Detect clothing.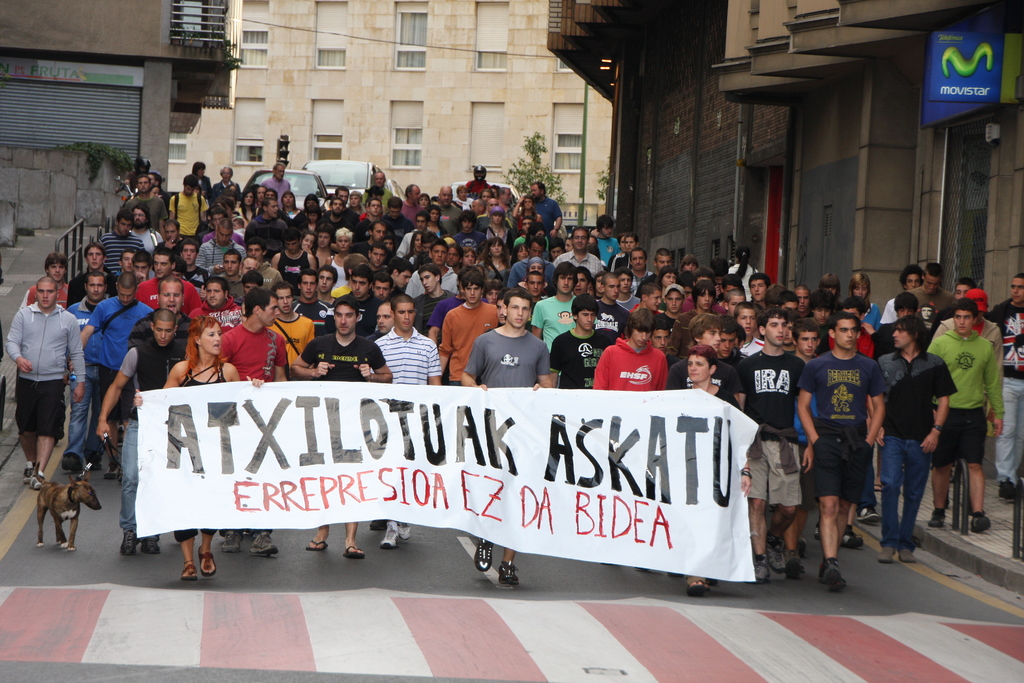
Detected at bbox=[243, 315, 298, 372].
